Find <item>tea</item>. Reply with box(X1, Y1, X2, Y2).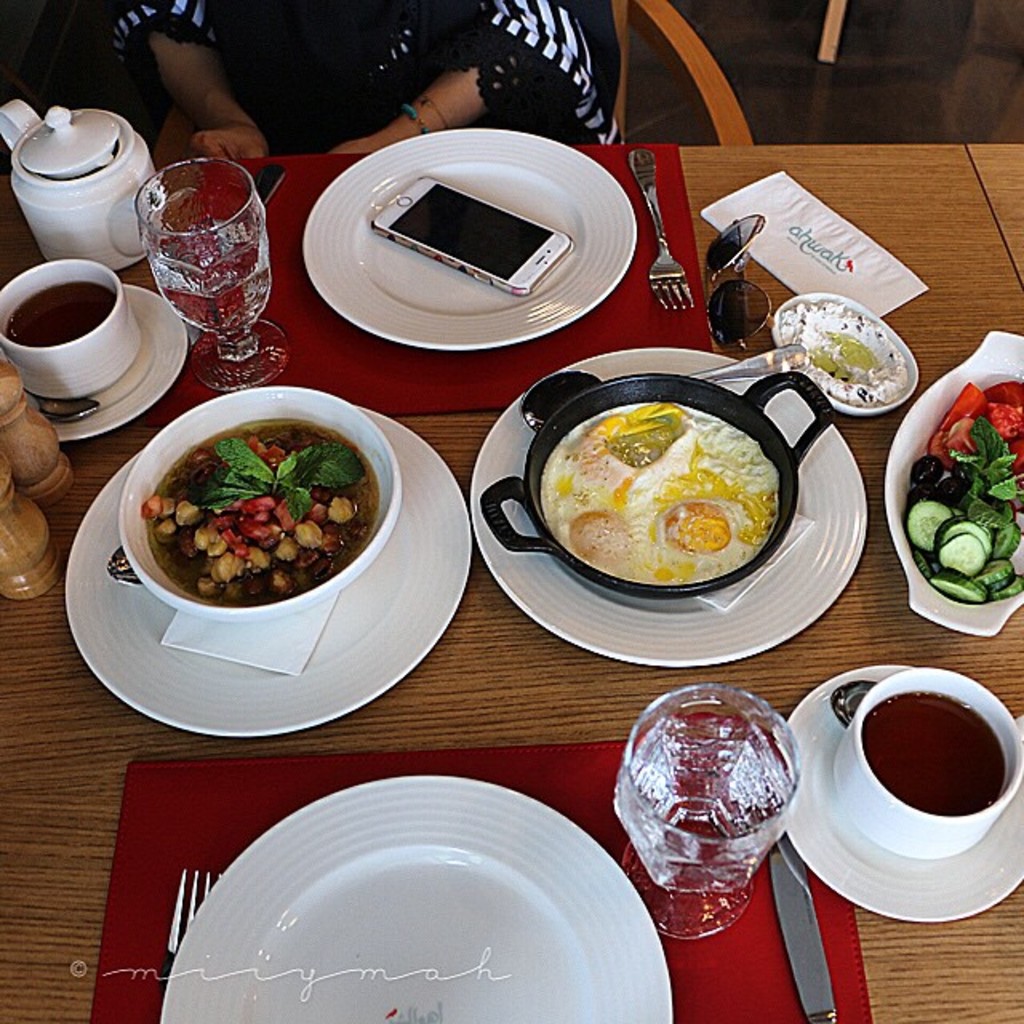
box(856, 688, 1008, 818).
